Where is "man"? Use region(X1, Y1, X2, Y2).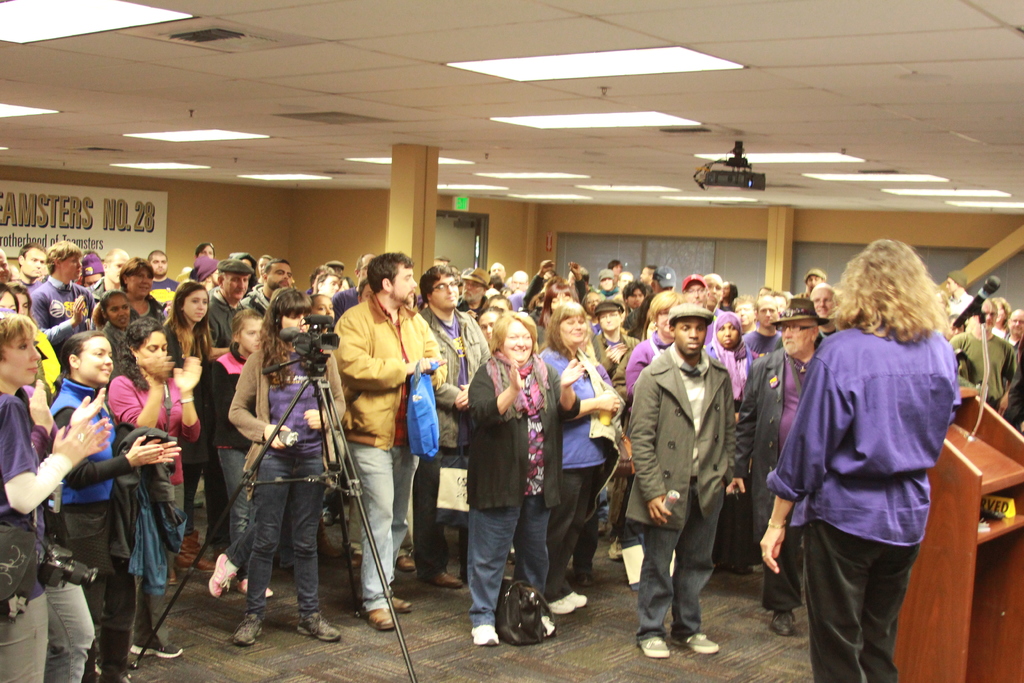
region(1007, 309, 1023, 358).
